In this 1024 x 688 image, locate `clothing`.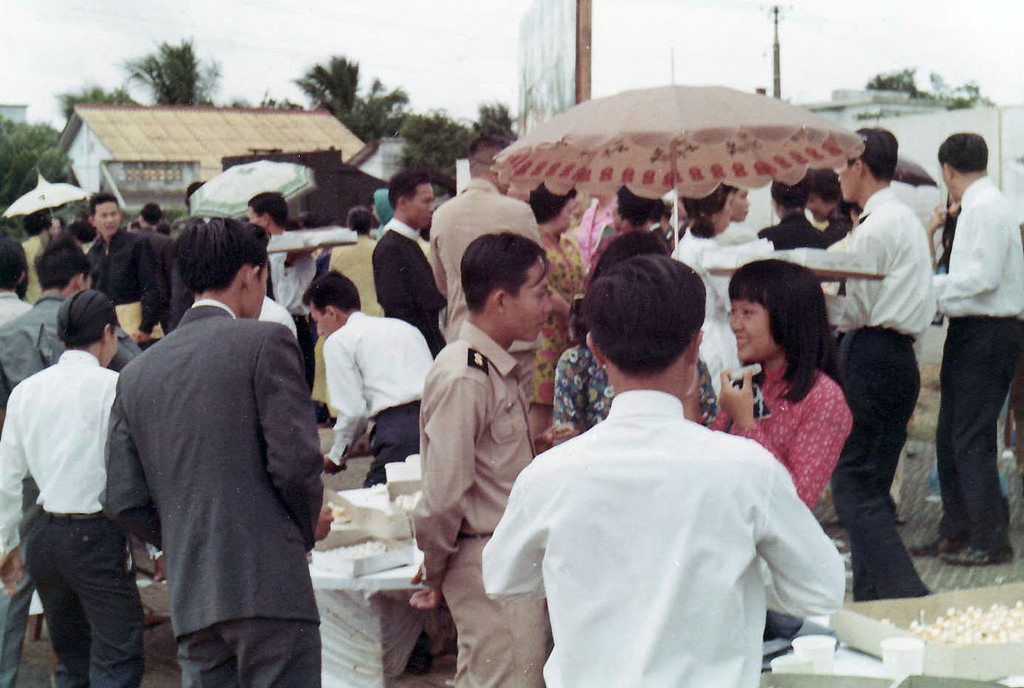
Bounding box: 0, 345, 150, 687.
